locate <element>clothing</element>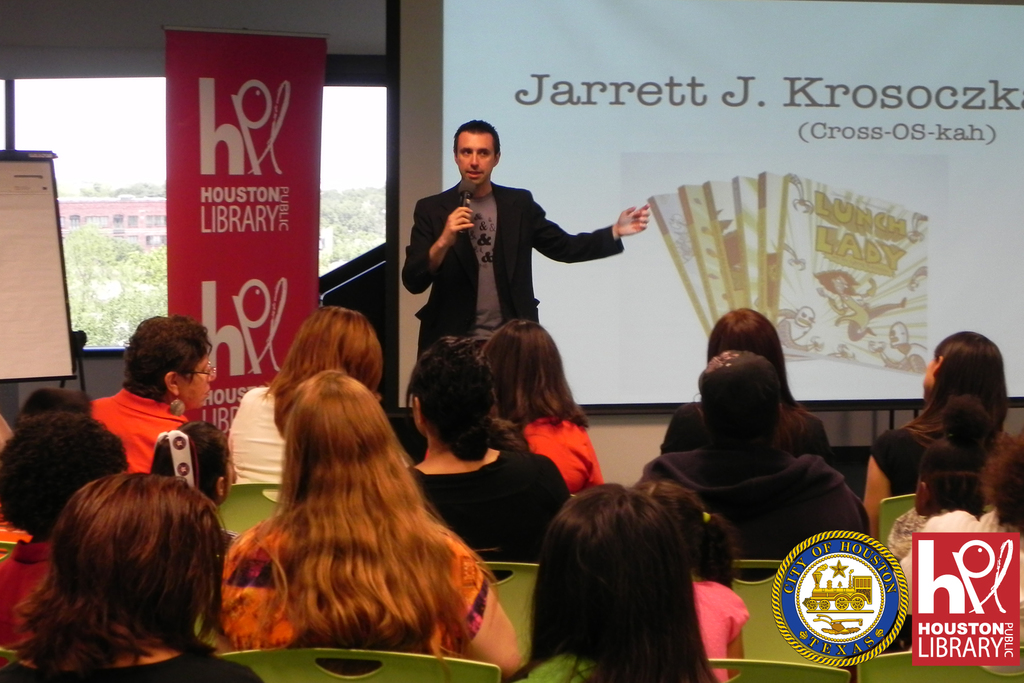
box=[893, 497, 1023, 664]
